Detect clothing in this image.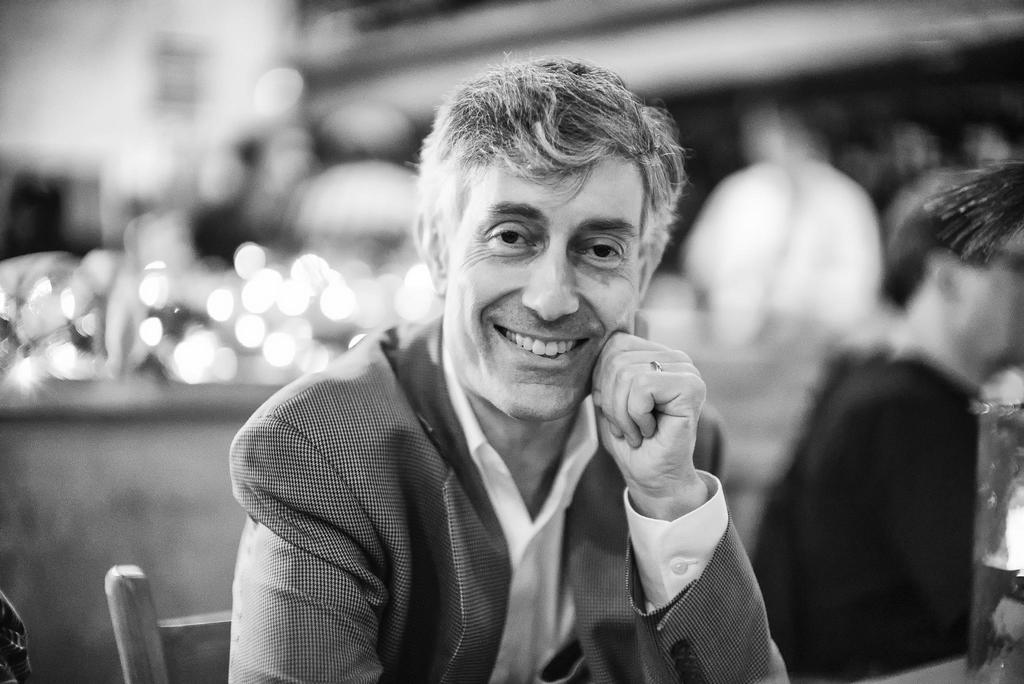
Detection: {"left": 749, "top": 339, "right": 992, "bottom": 683}.
